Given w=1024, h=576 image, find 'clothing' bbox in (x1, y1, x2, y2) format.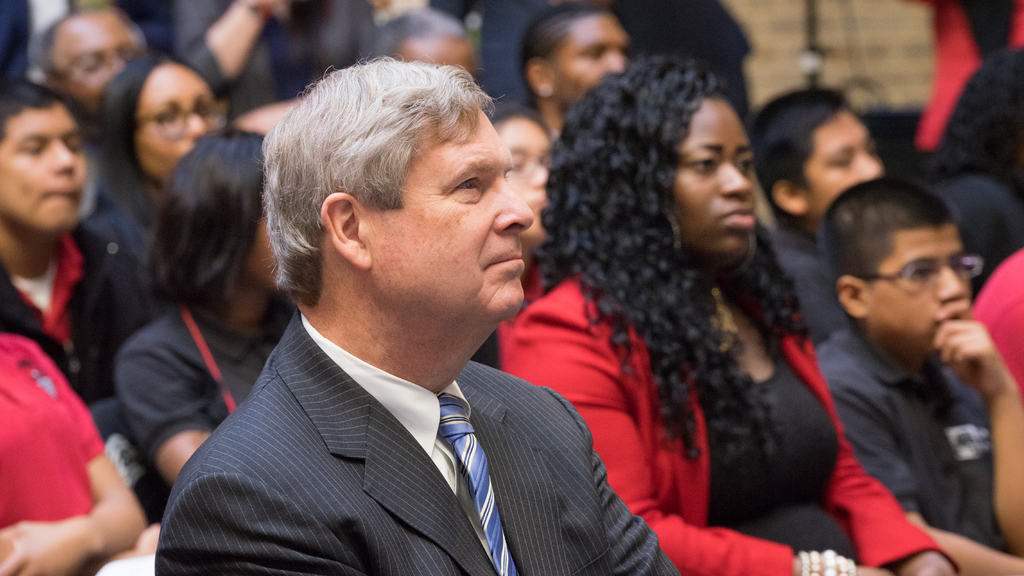
(916, 0, 1023, 154).
